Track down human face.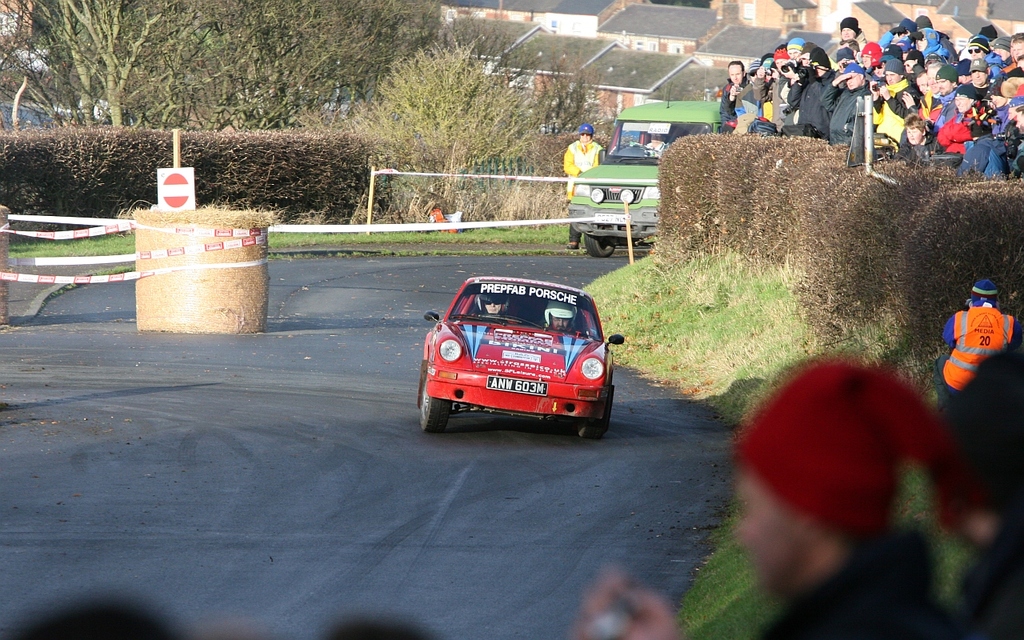
Tracked to left=841, top=26, right=854, bottom=40.
